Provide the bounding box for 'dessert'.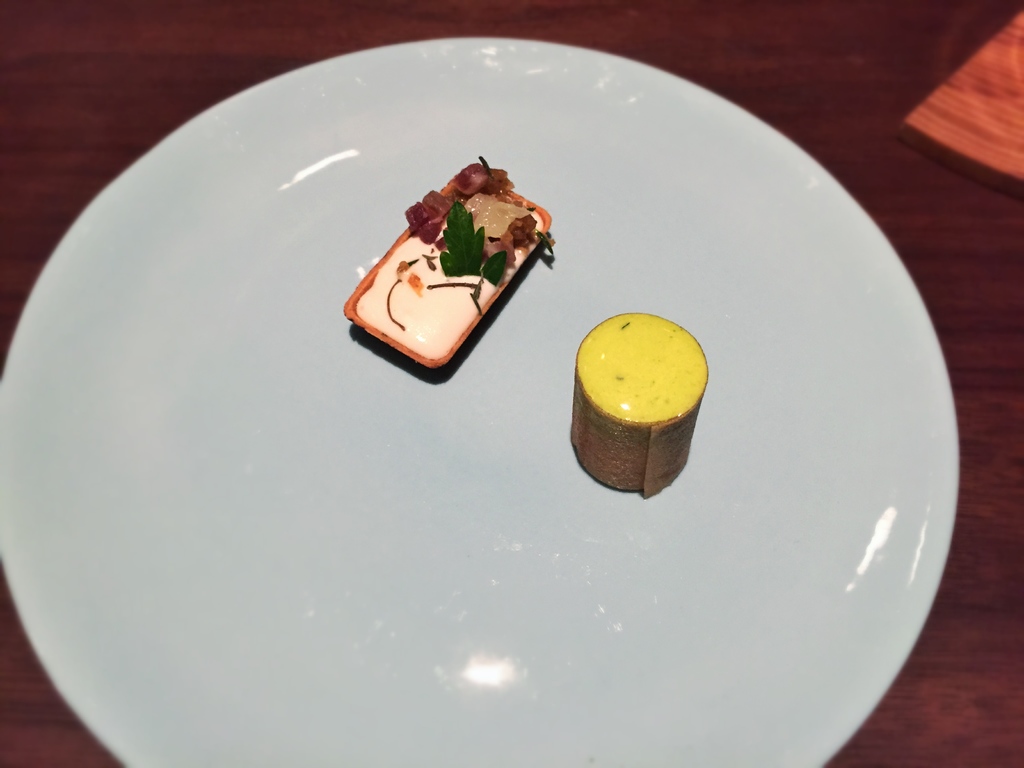
564, 312, 706, 503.
